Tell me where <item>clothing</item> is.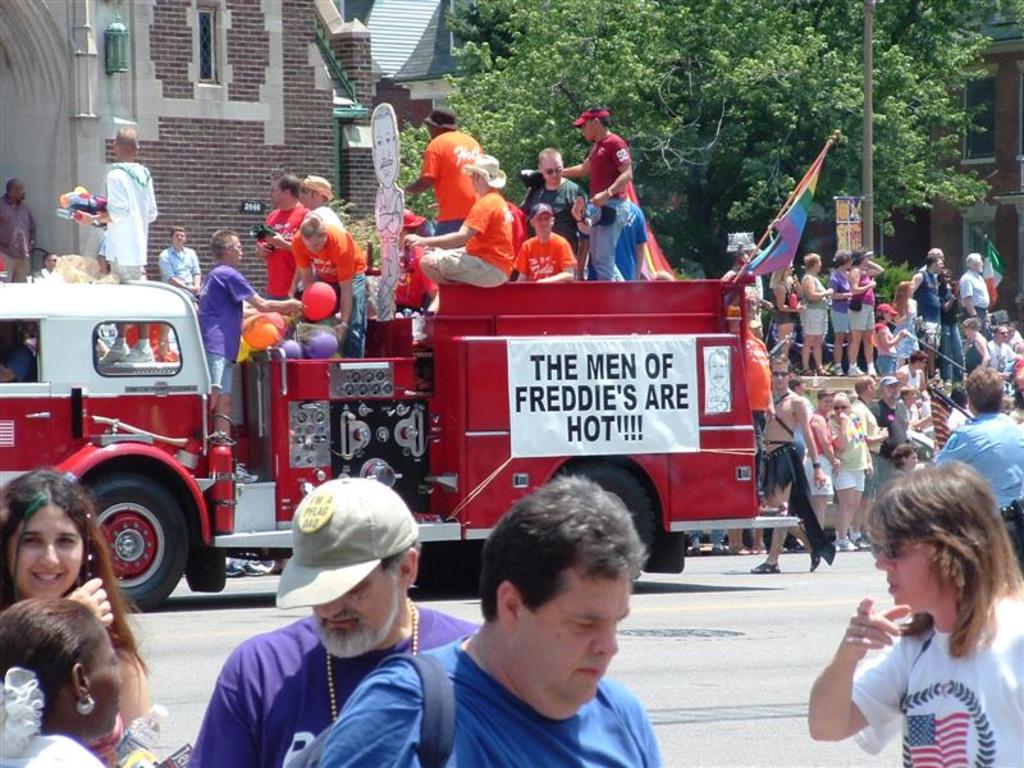
<item>clothing</item> is at {"left": 503, "top": 198, "right": 526, "bottom": 262}.
